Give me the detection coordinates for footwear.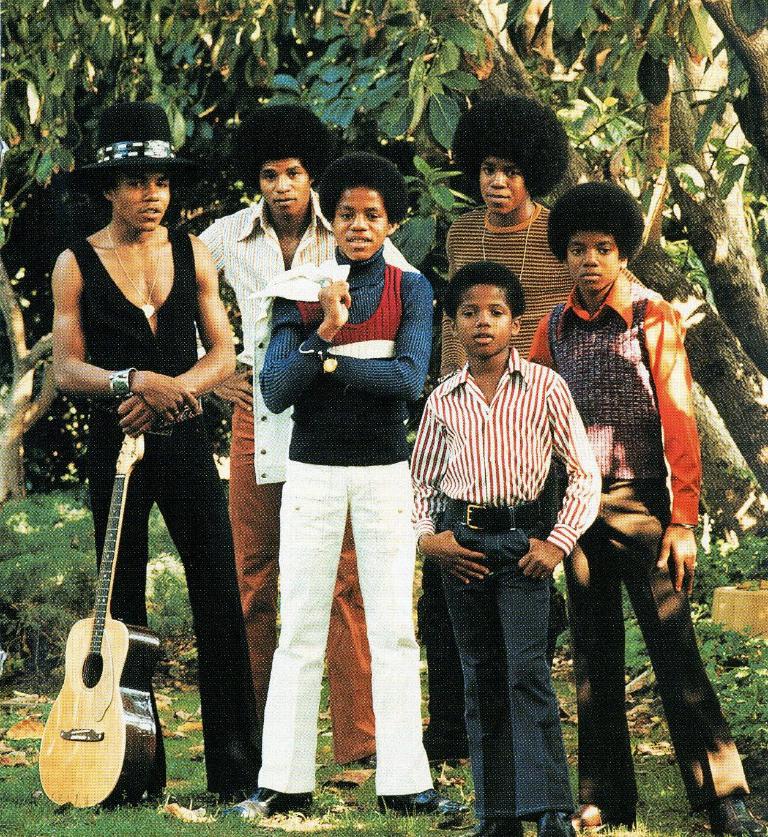
bbox(378, 786, 444, 814).
